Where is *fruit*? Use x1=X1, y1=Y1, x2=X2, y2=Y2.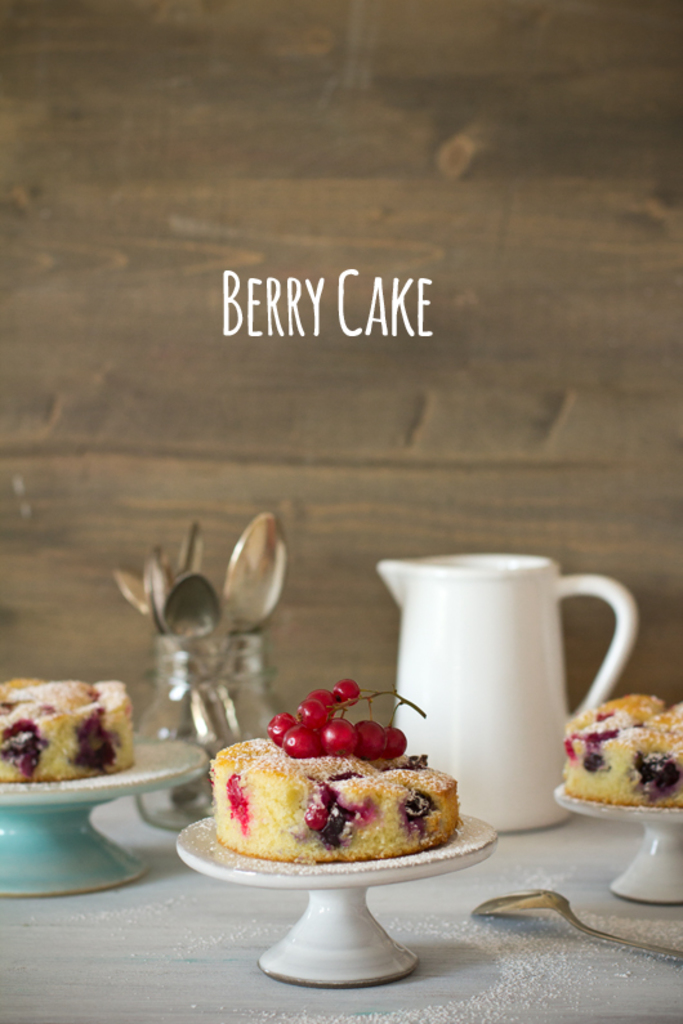
x1=0, y1=720, x2=45, y2=778.
